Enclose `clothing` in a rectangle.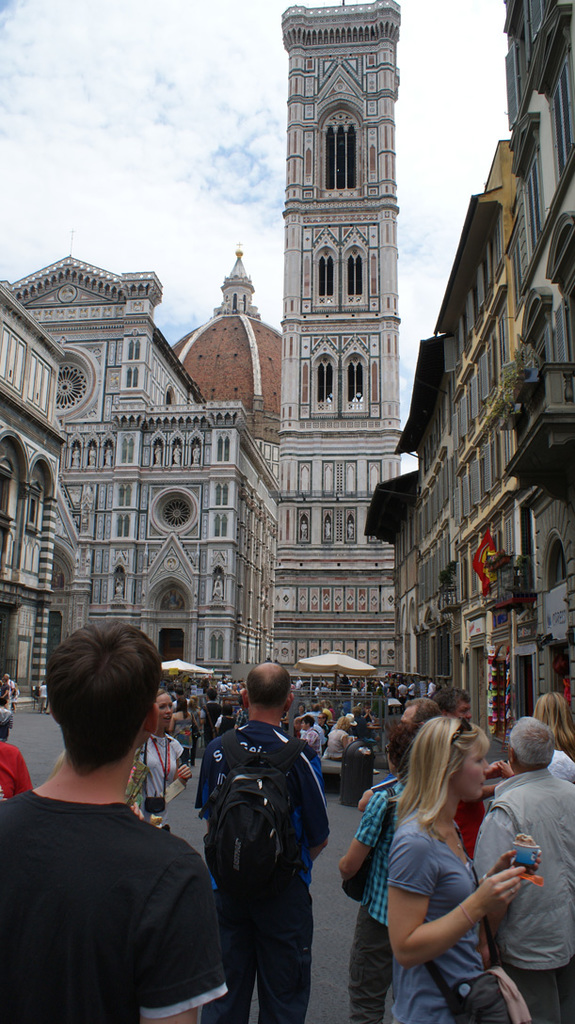
0 740 32 800.
